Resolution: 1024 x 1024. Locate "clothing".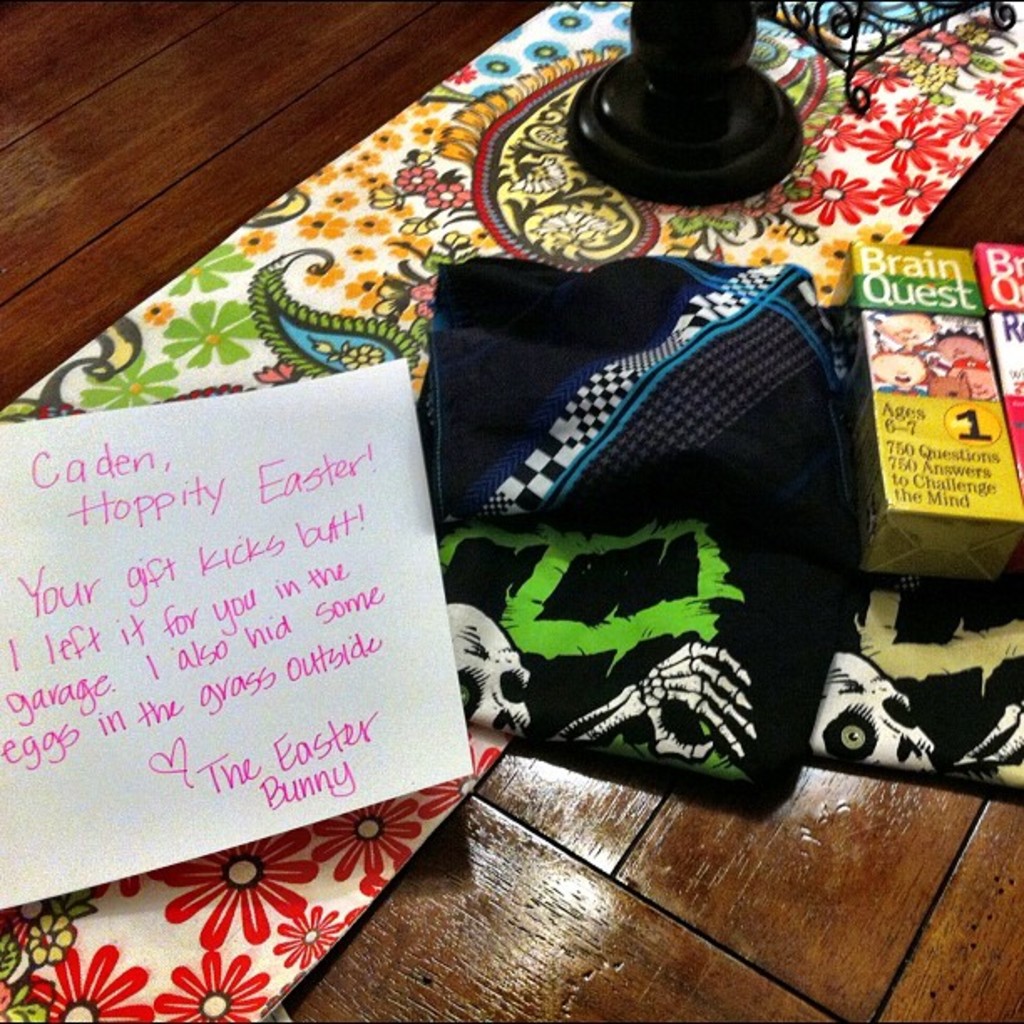
[877, 378, 935, 398].
